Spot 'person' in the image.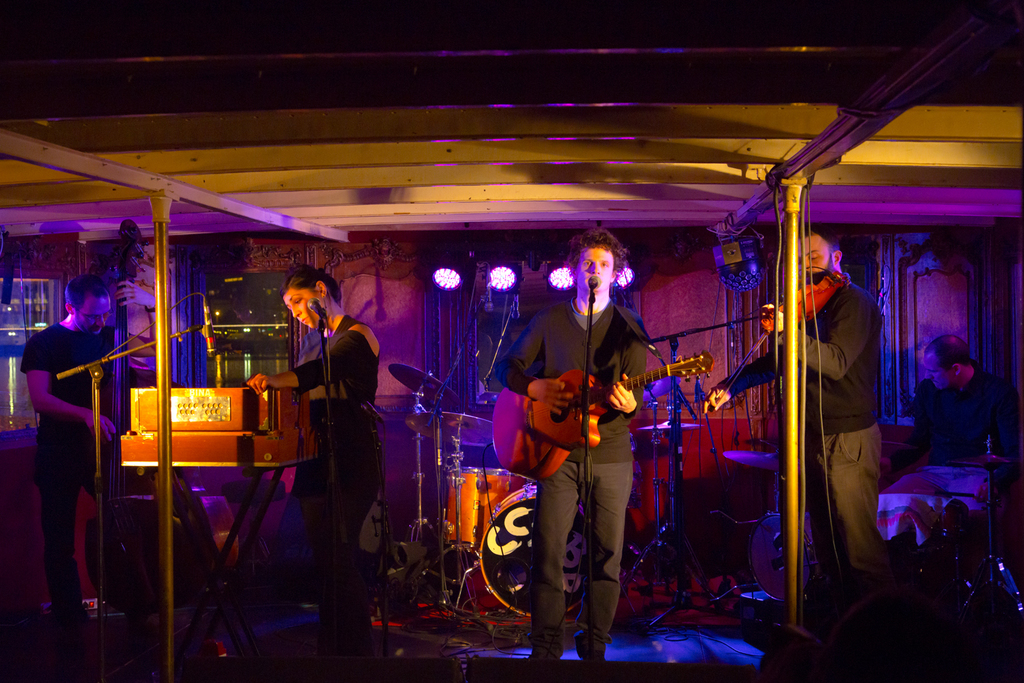
'person' found at (23, 275, 159, 647).
